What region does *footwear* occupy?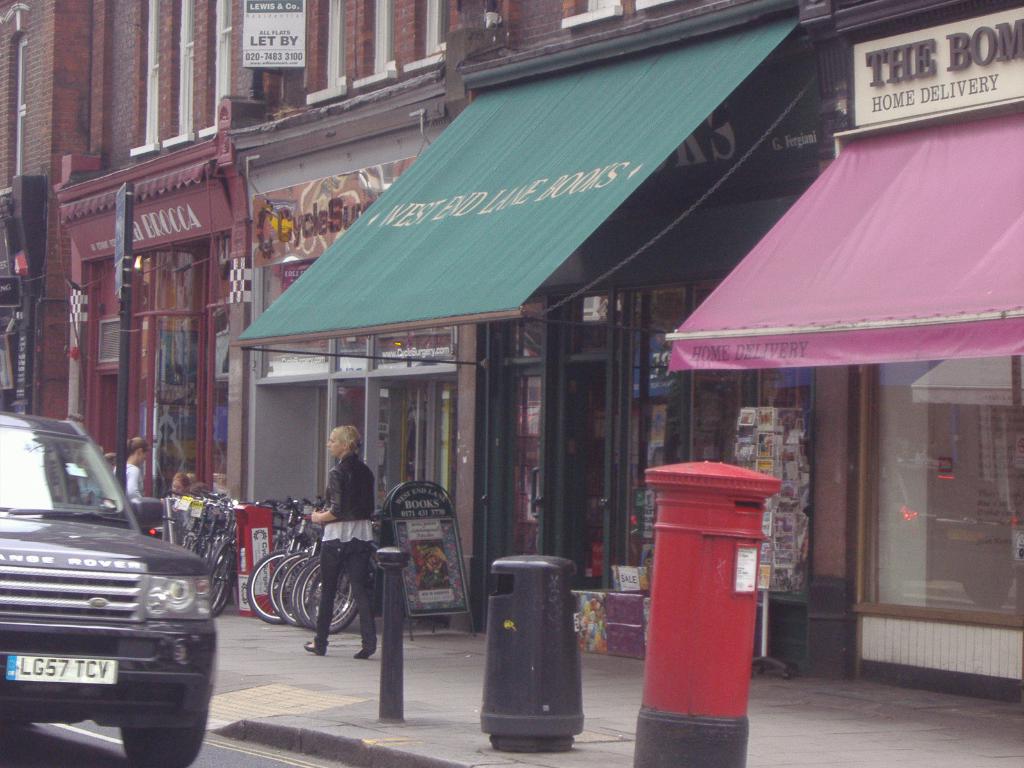
pyautogui.locateOnScreen(303, 640, 326, 656).
